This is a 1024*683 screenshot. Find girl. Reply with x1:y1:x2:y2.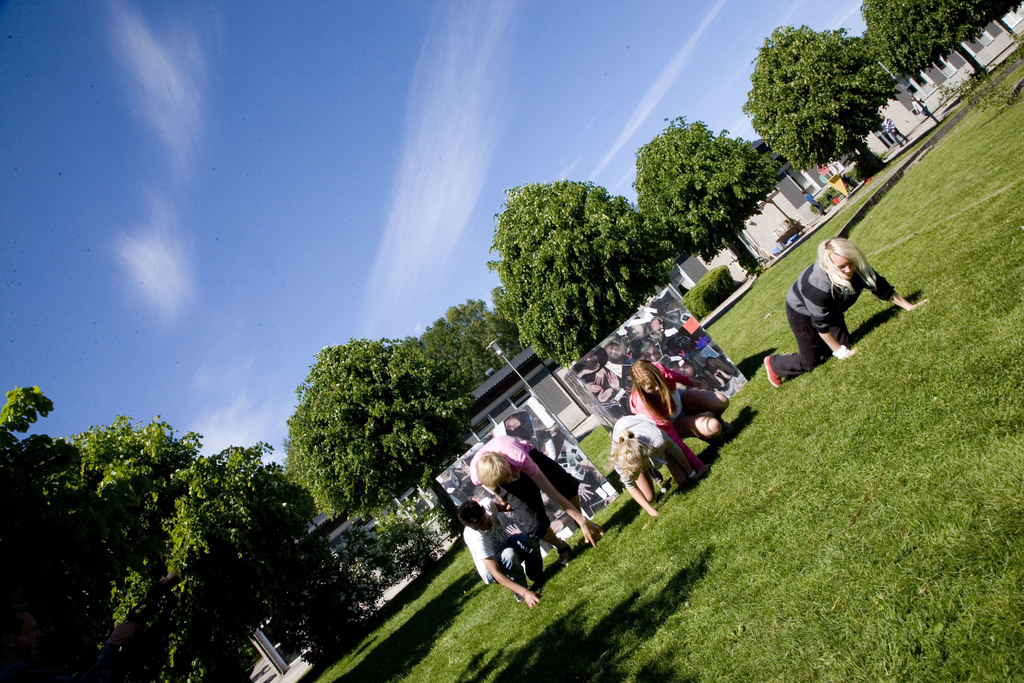
630:359:730:473.
